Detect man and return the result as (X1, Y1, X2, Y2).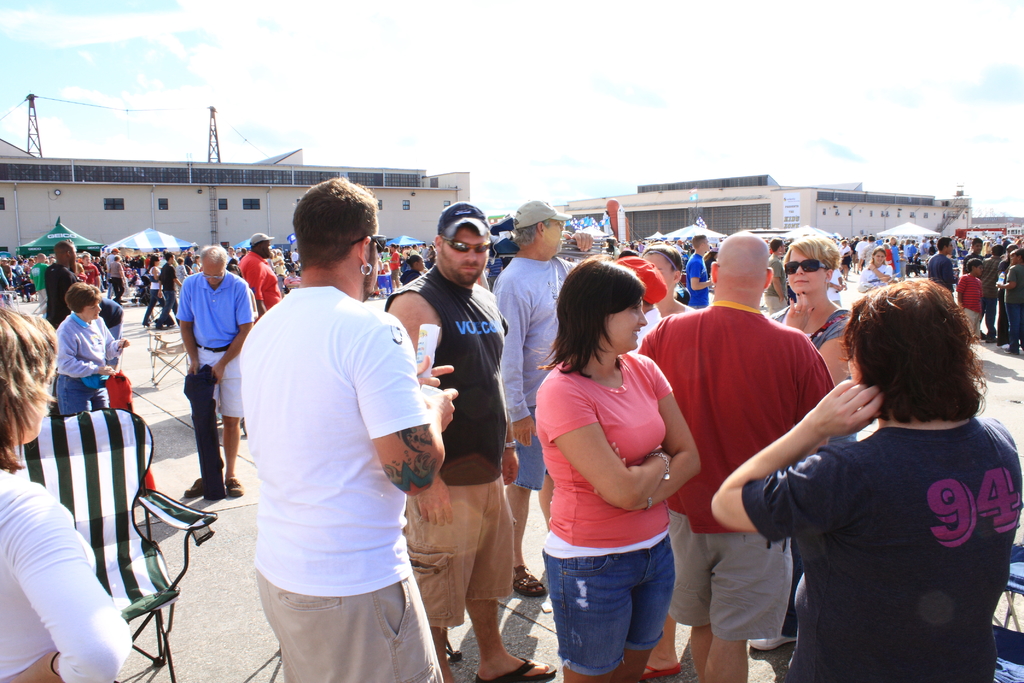
(44, 238, 77, 329).
